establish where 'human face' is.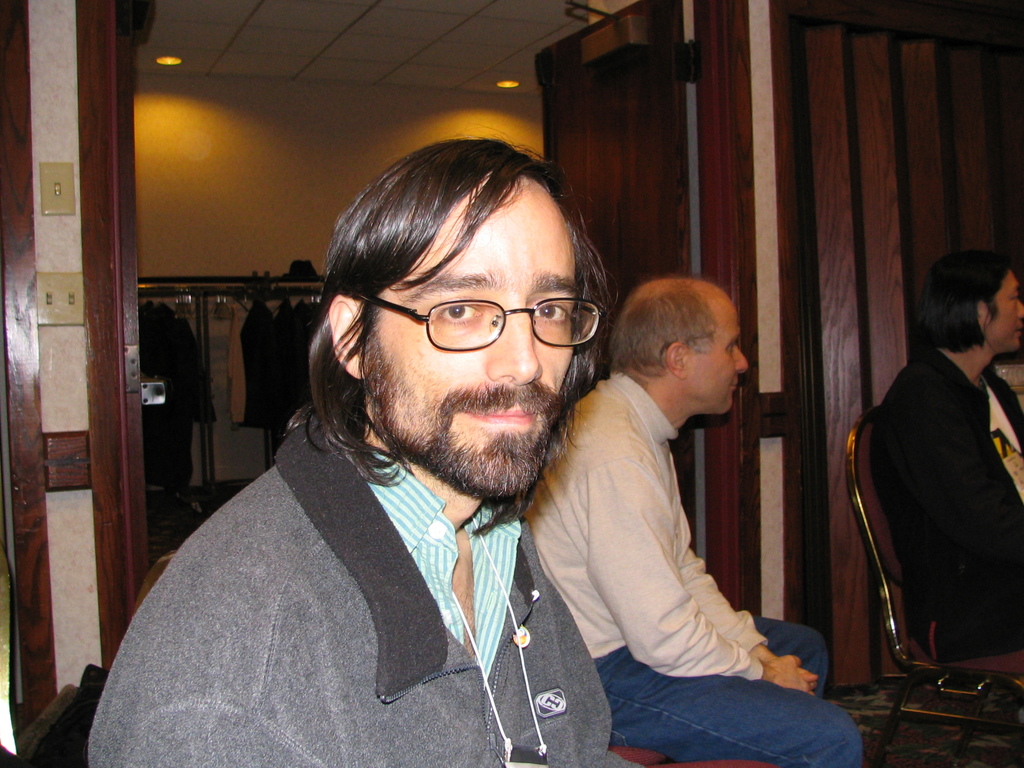
Established at l=689, t=297, r=751, b=409.
